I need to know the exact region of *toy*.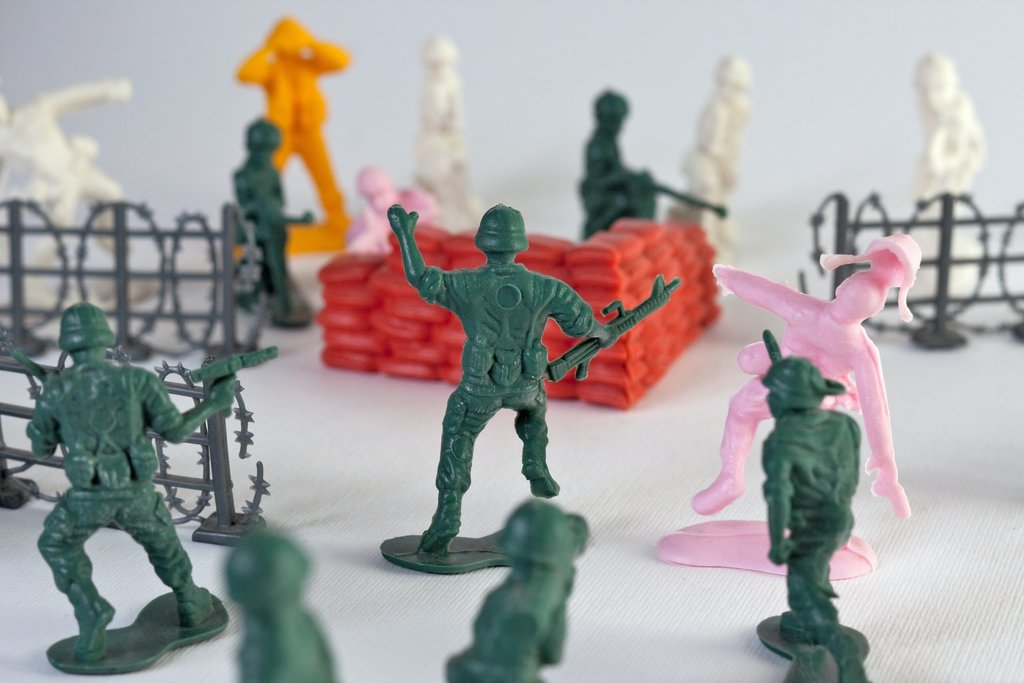
Region: <box>900,49,984,302</box>.
